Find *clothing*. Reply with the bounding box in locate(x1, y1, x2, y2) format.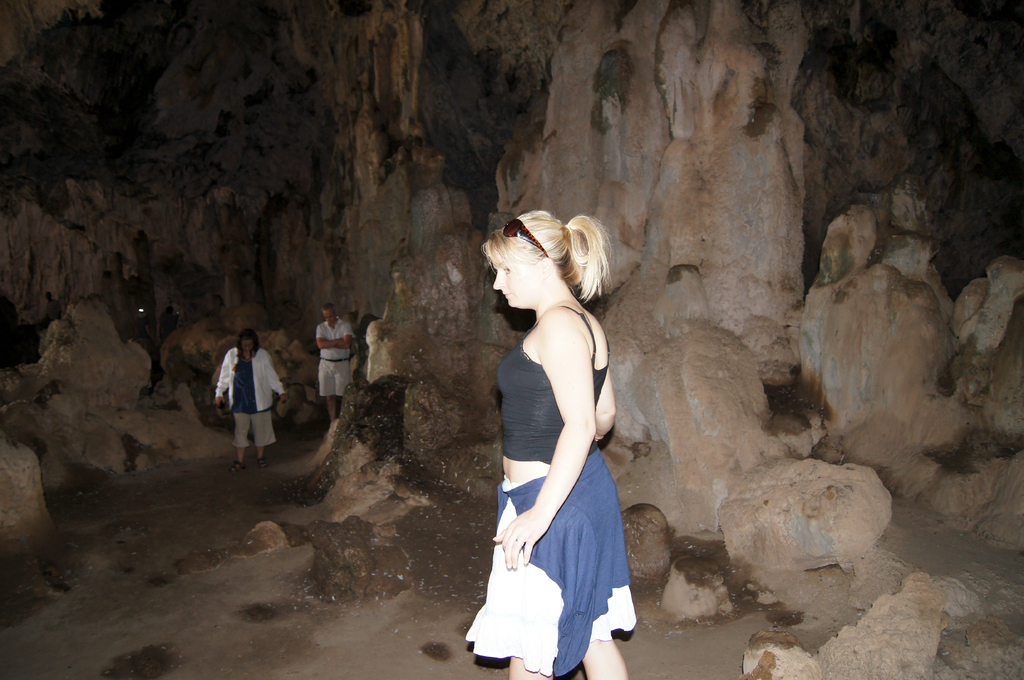
locate(463, 292, 637, 676).
